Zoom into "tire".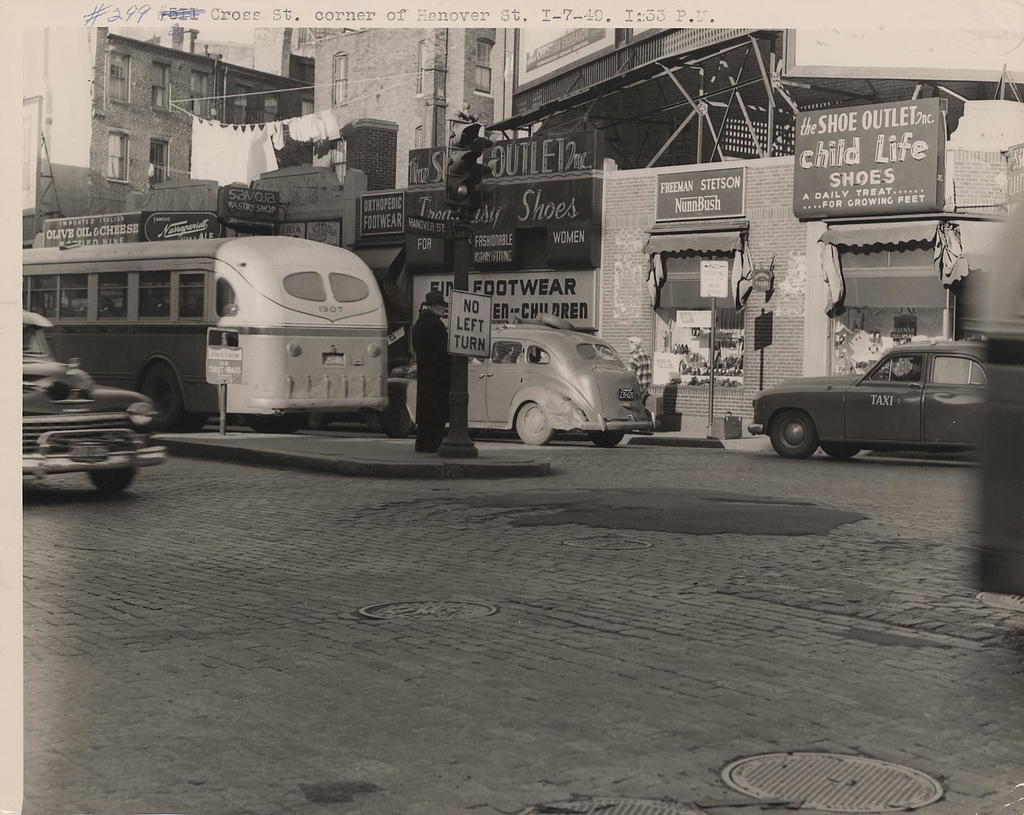
Zoom target: (515,399,554,448).
